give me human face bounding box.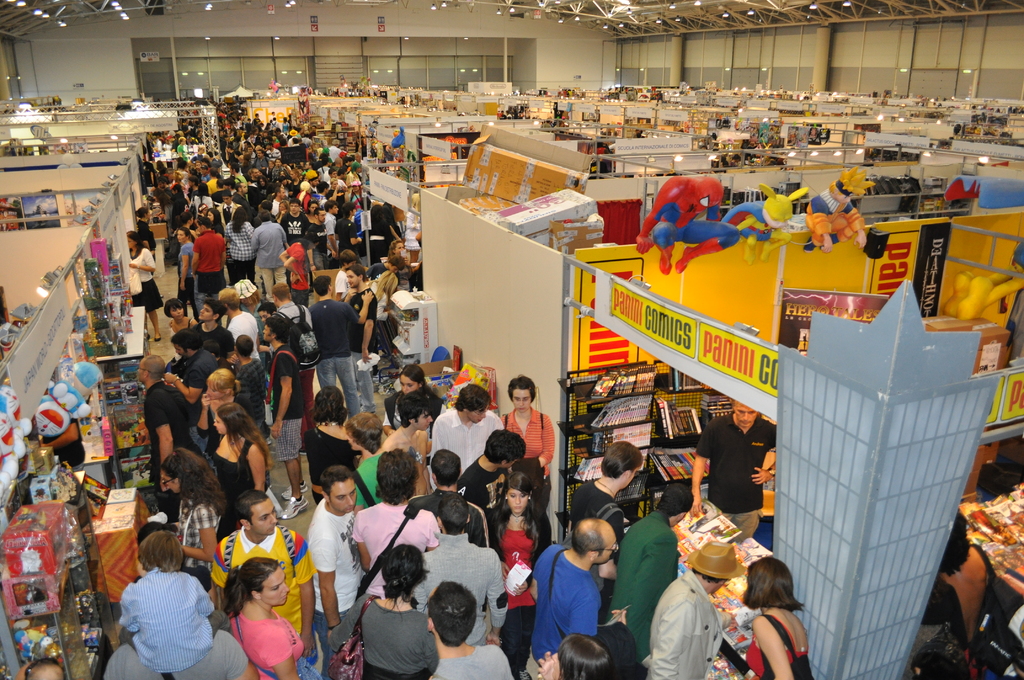
locate(504, 489, 529, 511).
